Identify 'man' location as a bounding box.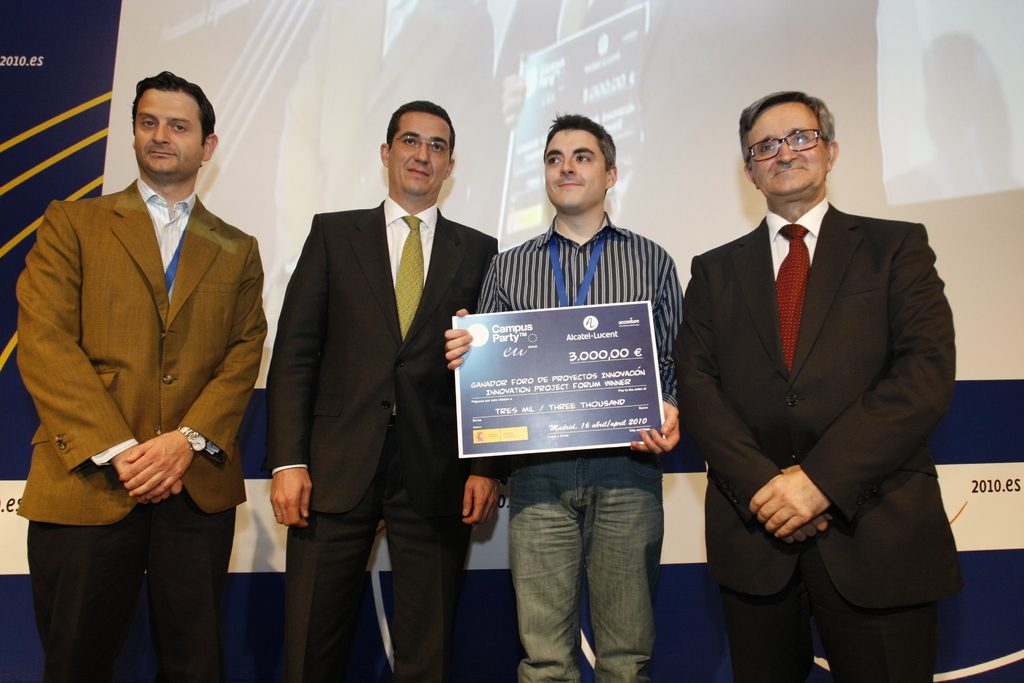
bbox(441, 113, 688, 682).
